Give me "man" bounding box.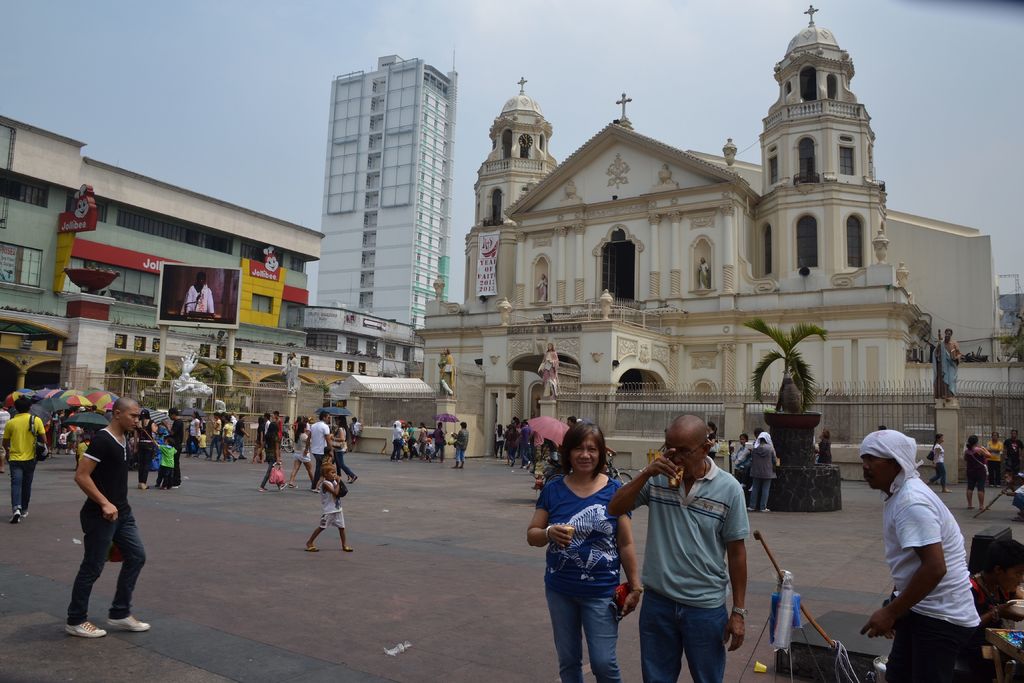
region(306, 411, 333, 491).
